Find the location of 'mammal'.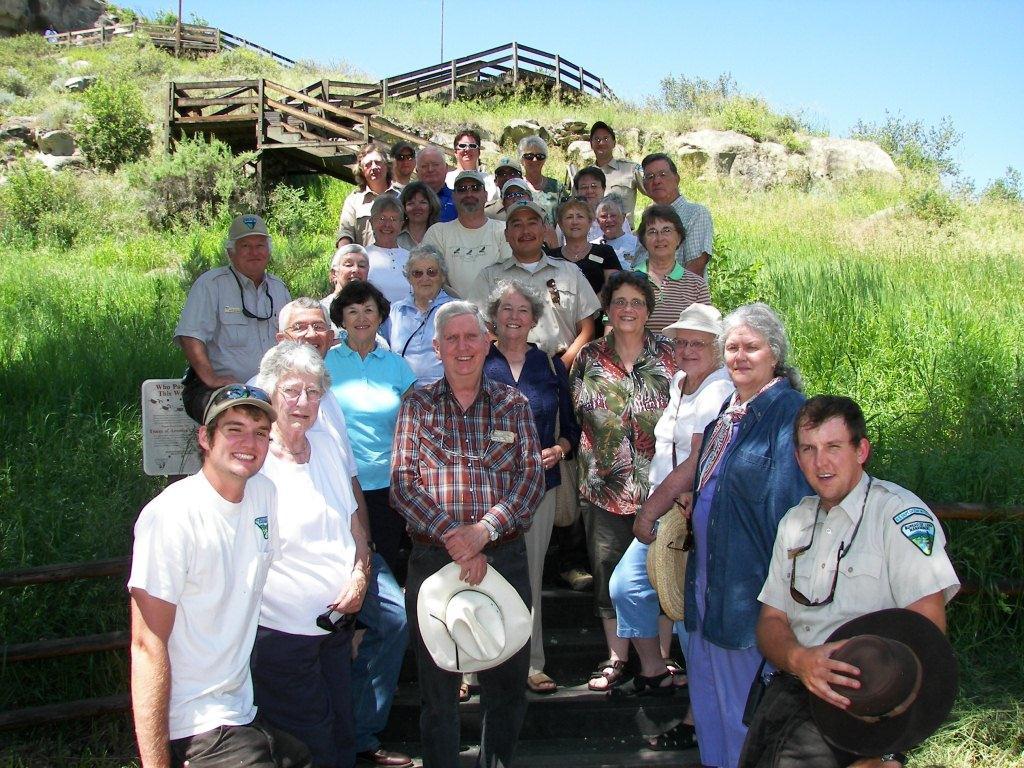
Location: bbox(392, 136, 412, 185).
